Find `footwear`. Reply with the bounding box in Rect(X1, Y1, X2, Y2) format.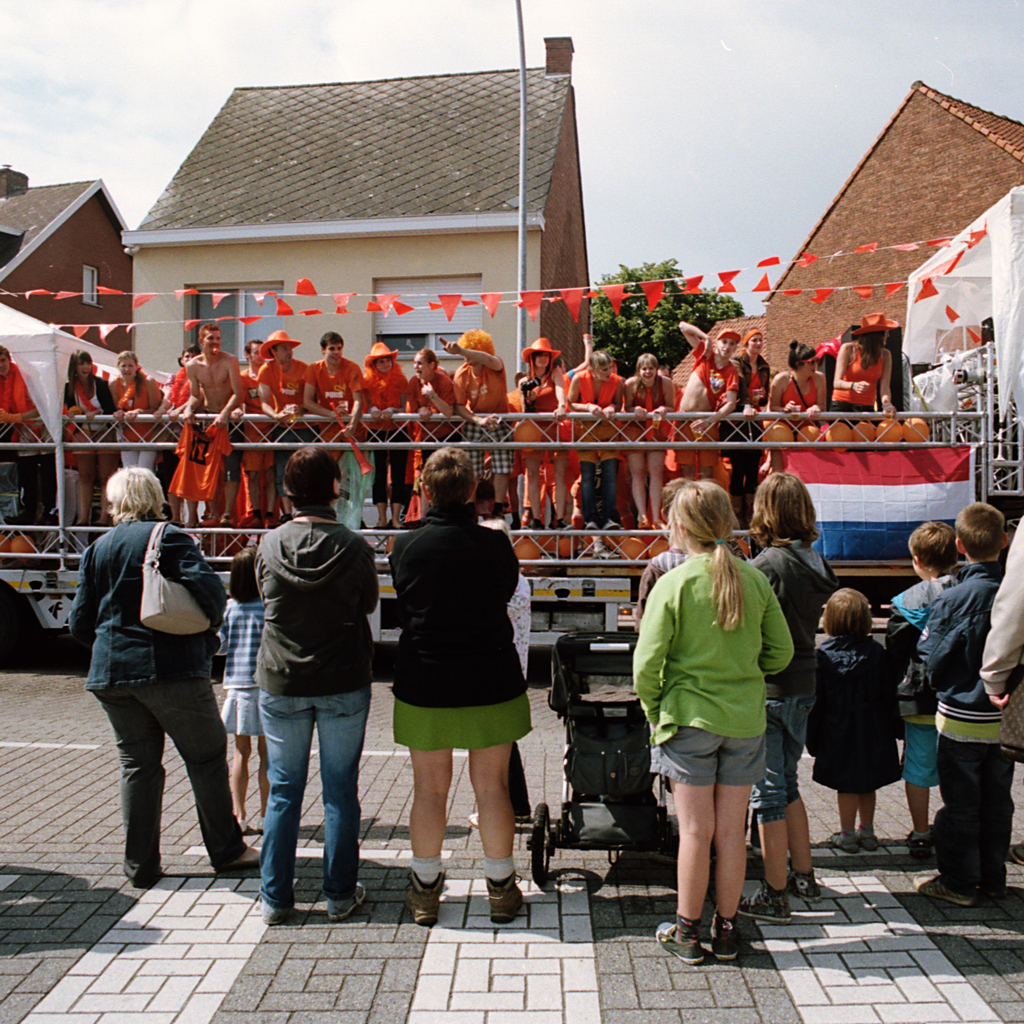
Rect(915, 872, 977, 910).
